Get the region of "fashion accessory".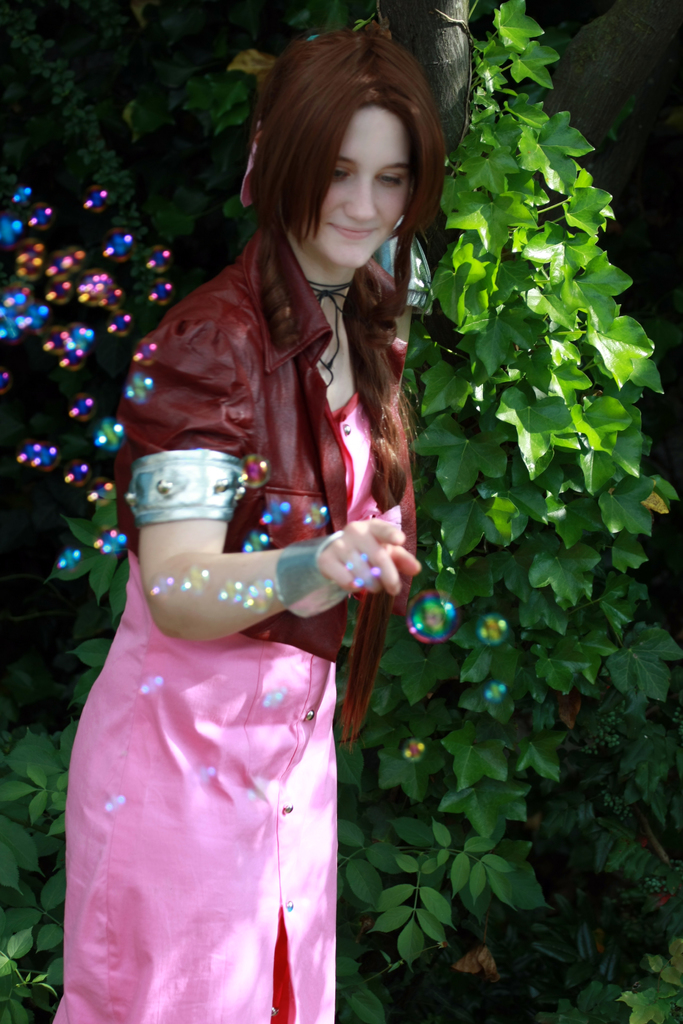
272,532,362,621.
